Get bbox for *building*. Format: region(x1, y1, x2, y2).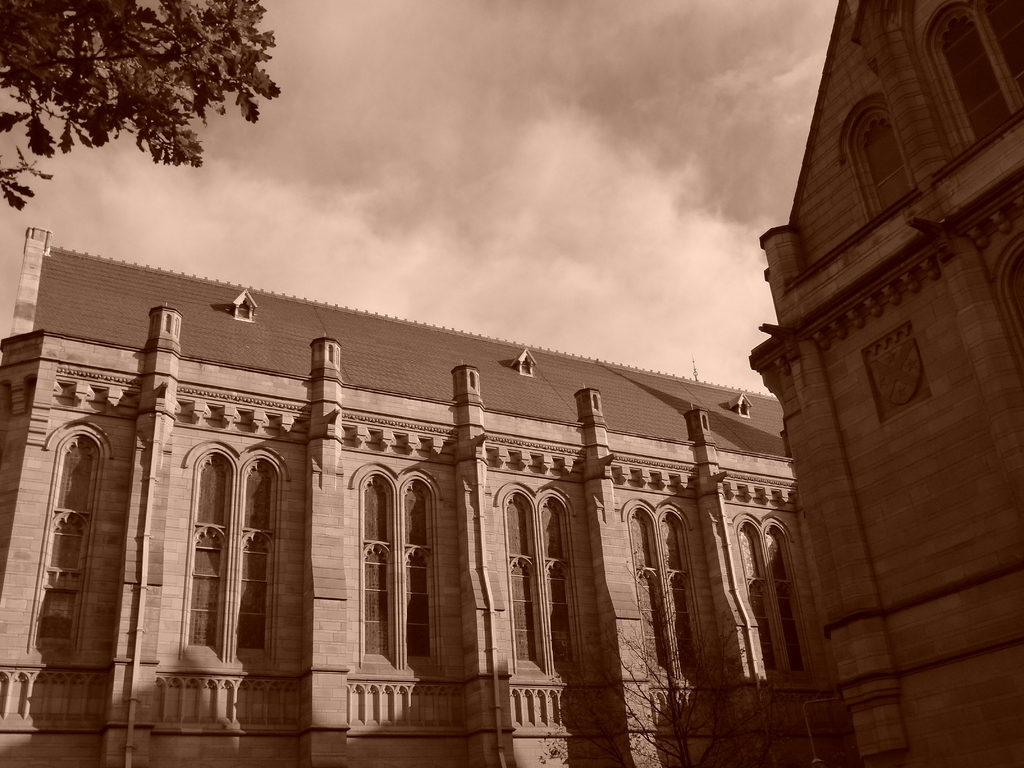
region(0, 225, 858, 767).
